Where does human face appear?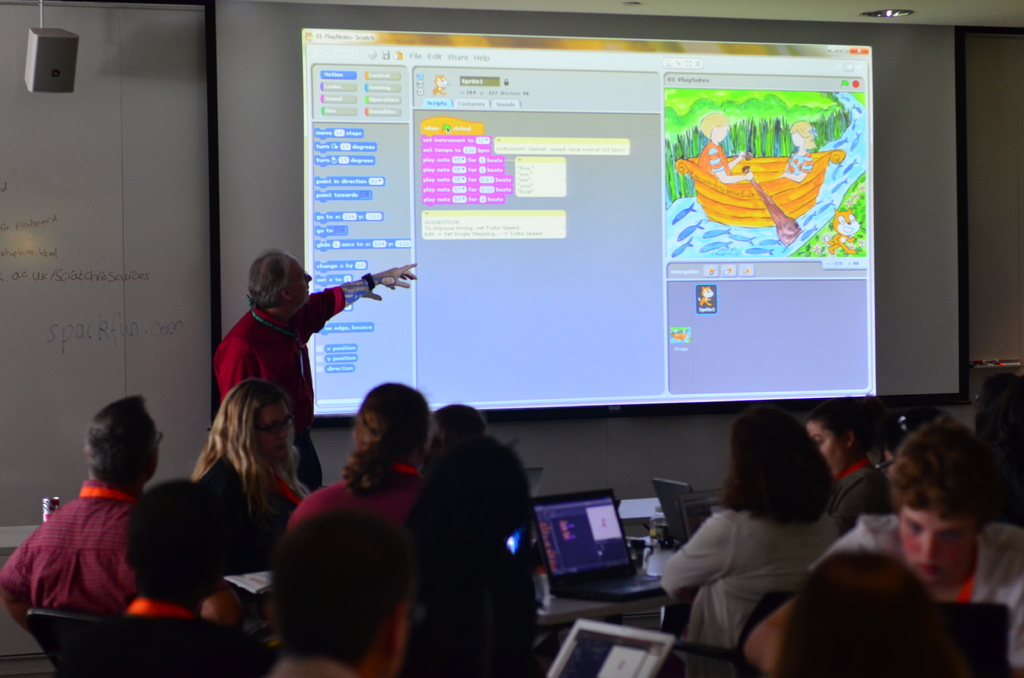
Appears at locate(256, 400, 287, 461).
